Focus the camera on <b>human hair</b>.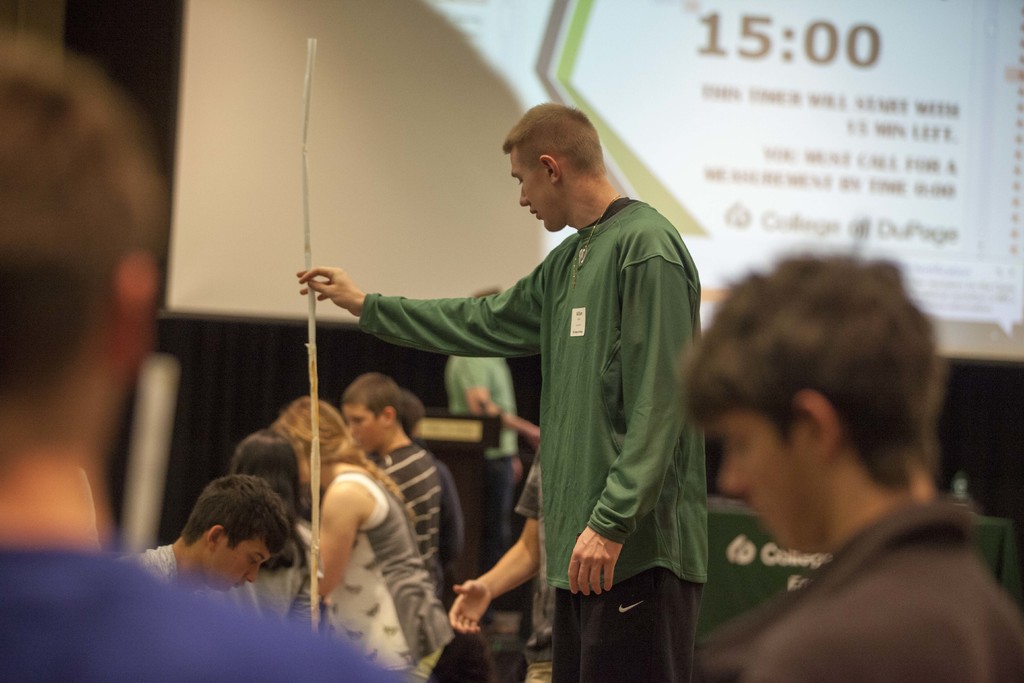
Focus region: [500, 99, 607, 176].
